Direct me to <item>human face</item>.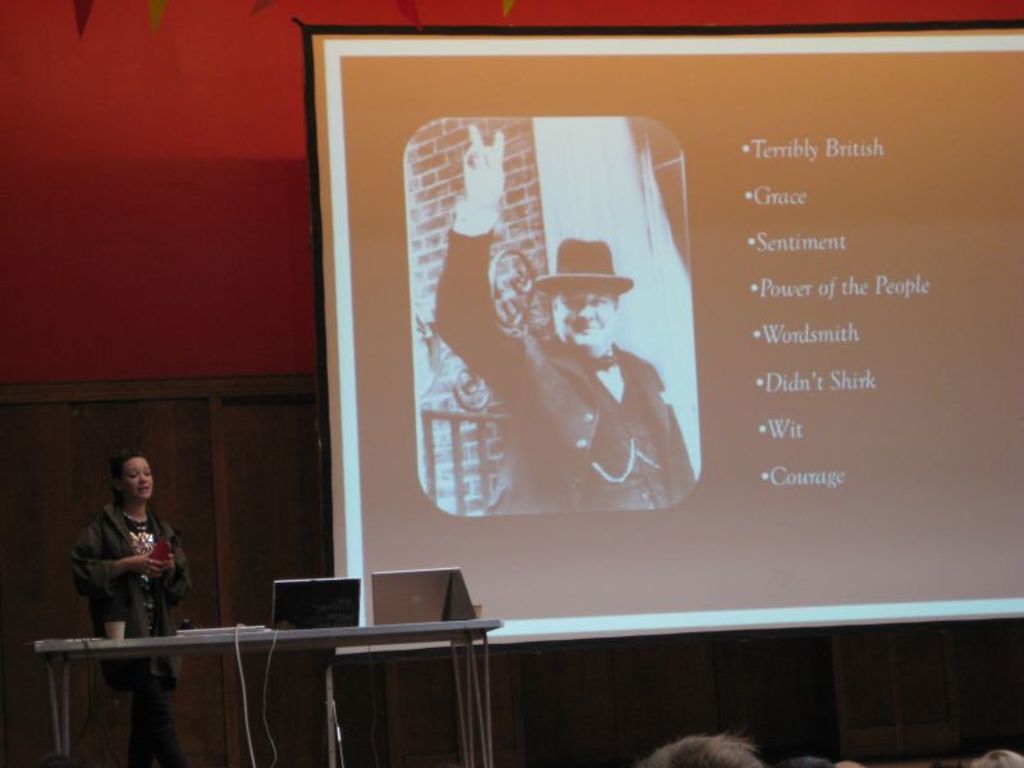
Direction: <box>553,289,616,347</box>.
